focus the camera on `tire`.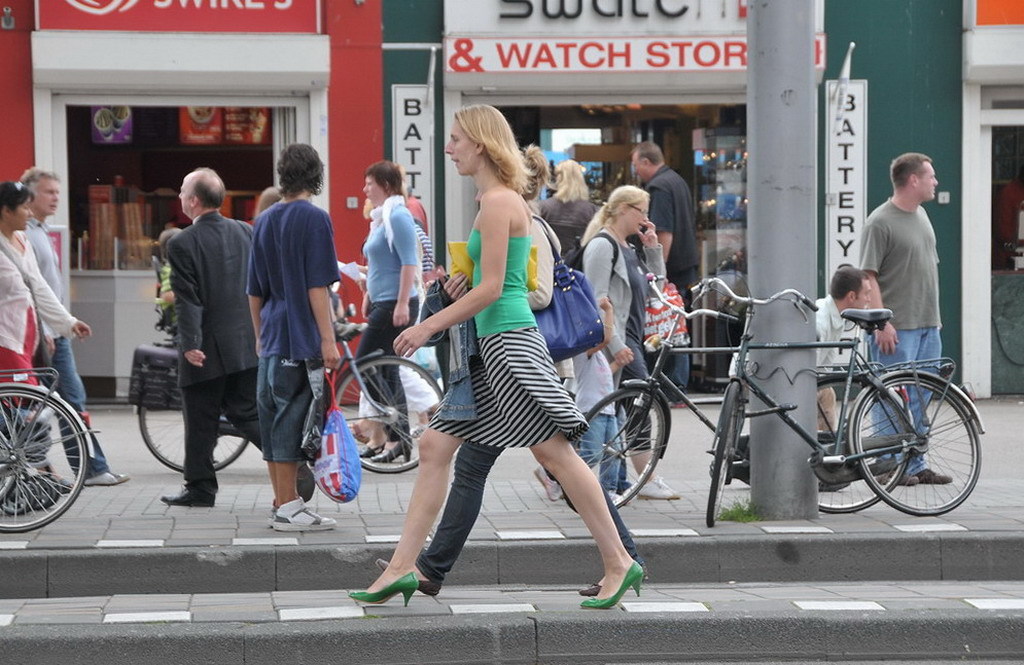
Focus region: [x1=704, y1=379, x2=743, y2=524].
